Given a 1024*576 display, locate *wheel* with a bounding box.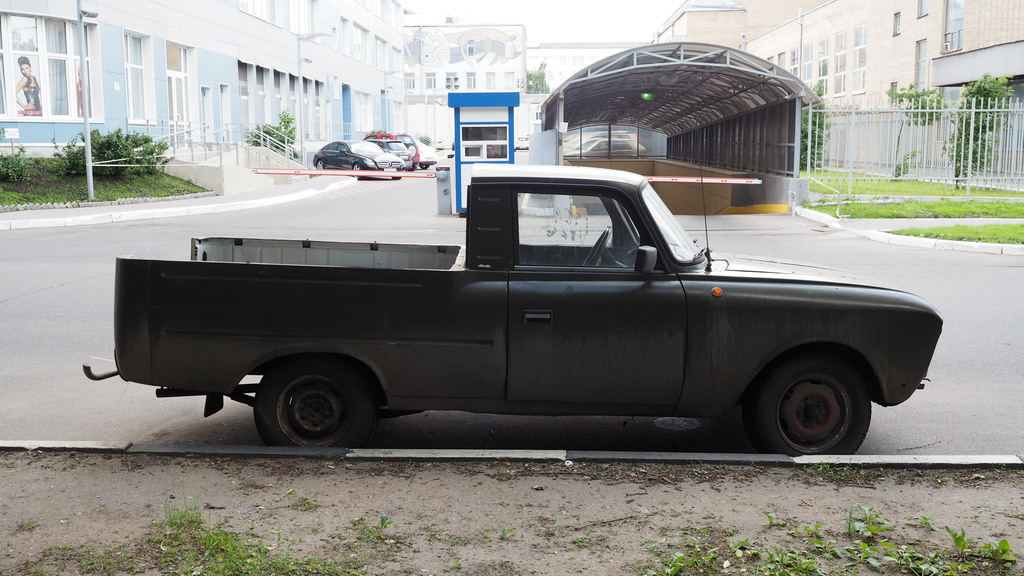
Located: <region>746, 336, 872, 466</region>.
